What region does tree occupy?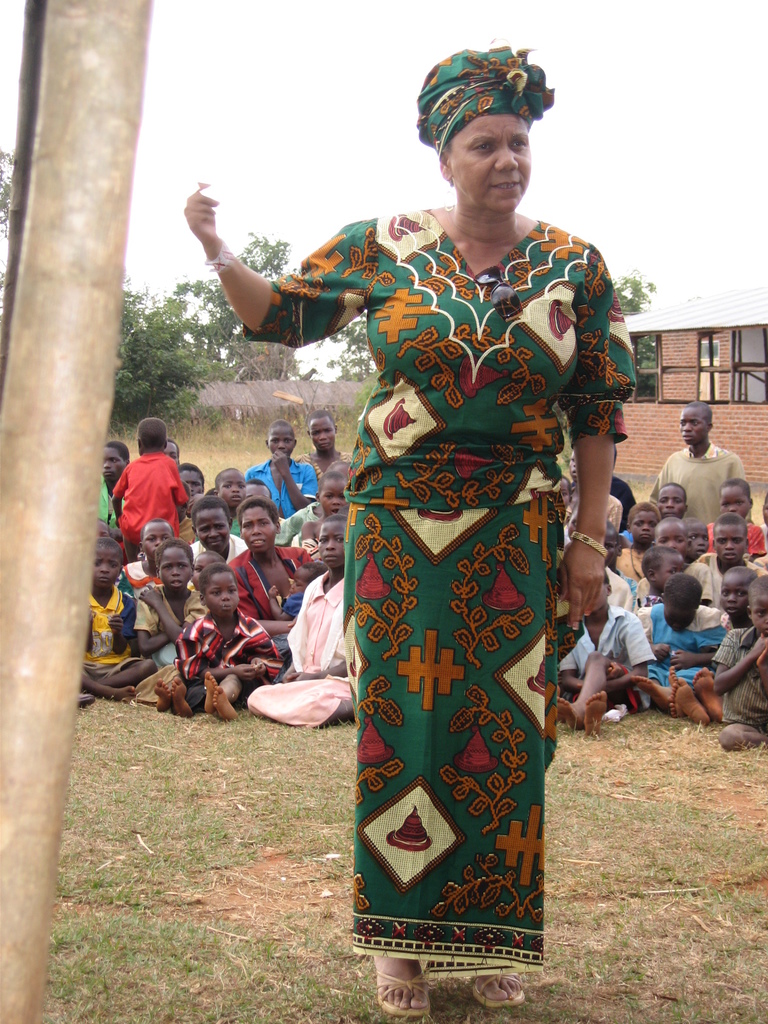
(x1=179, y1=235, x2=314, y2=378).
